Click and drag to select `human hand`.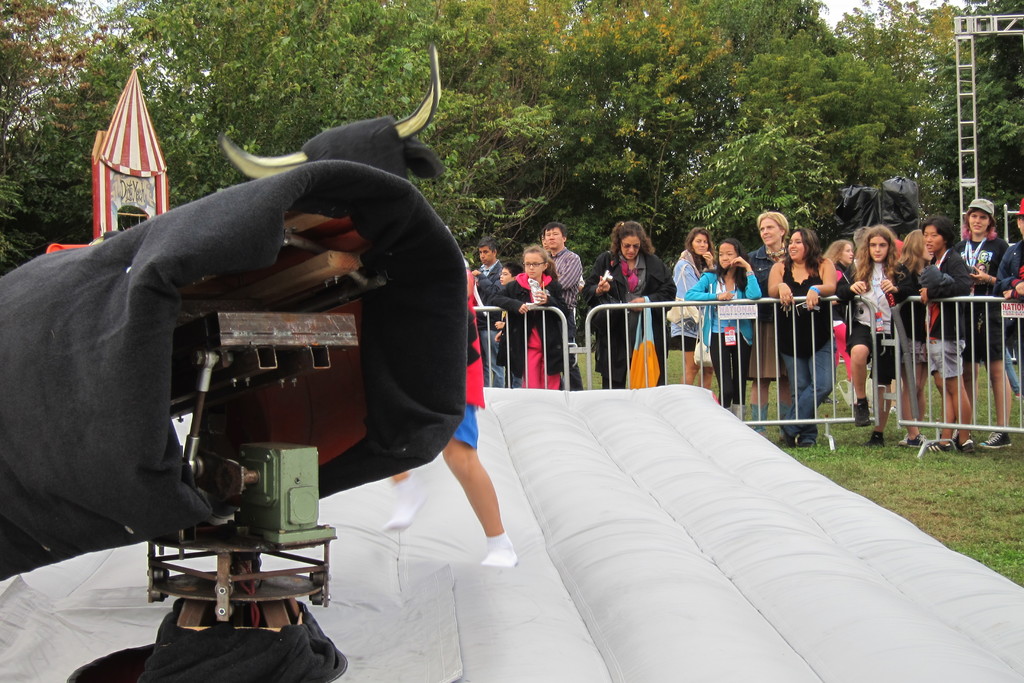
Selection: crop(531, 290, 549, 306).
